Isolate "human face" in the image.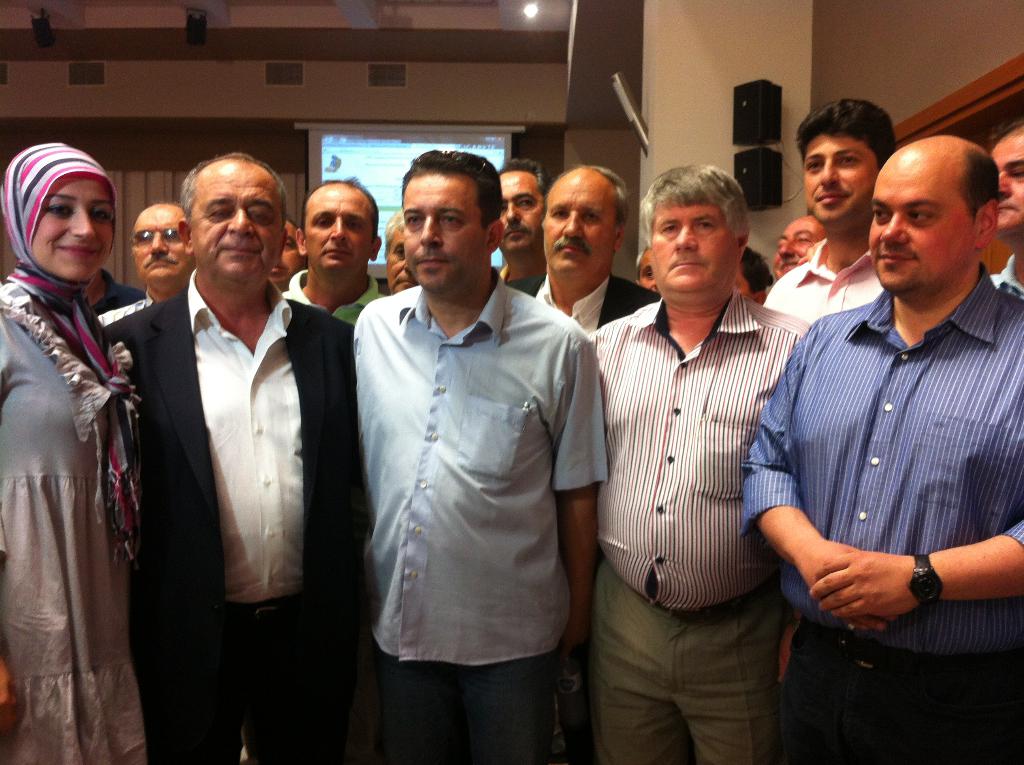
Isolated region: 769 216 827 280.
